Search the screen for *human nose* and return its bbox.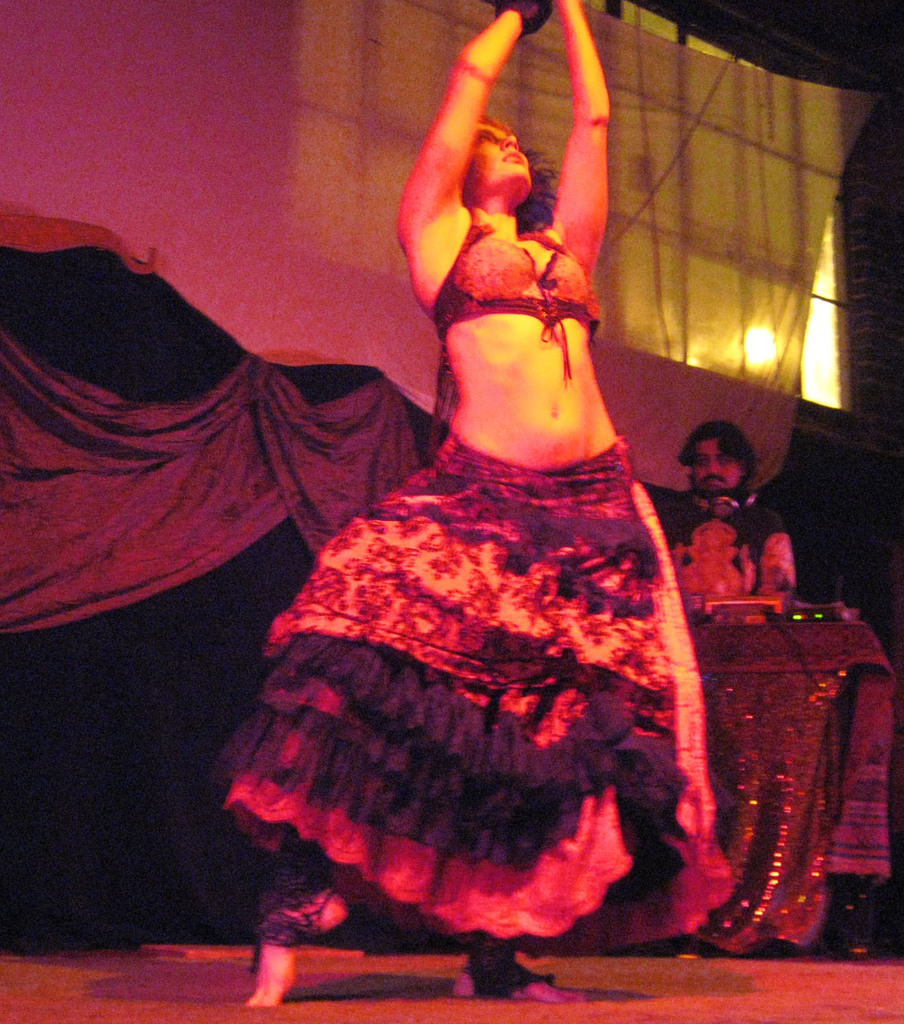
Found: rect(707, 459, 721, 476).
